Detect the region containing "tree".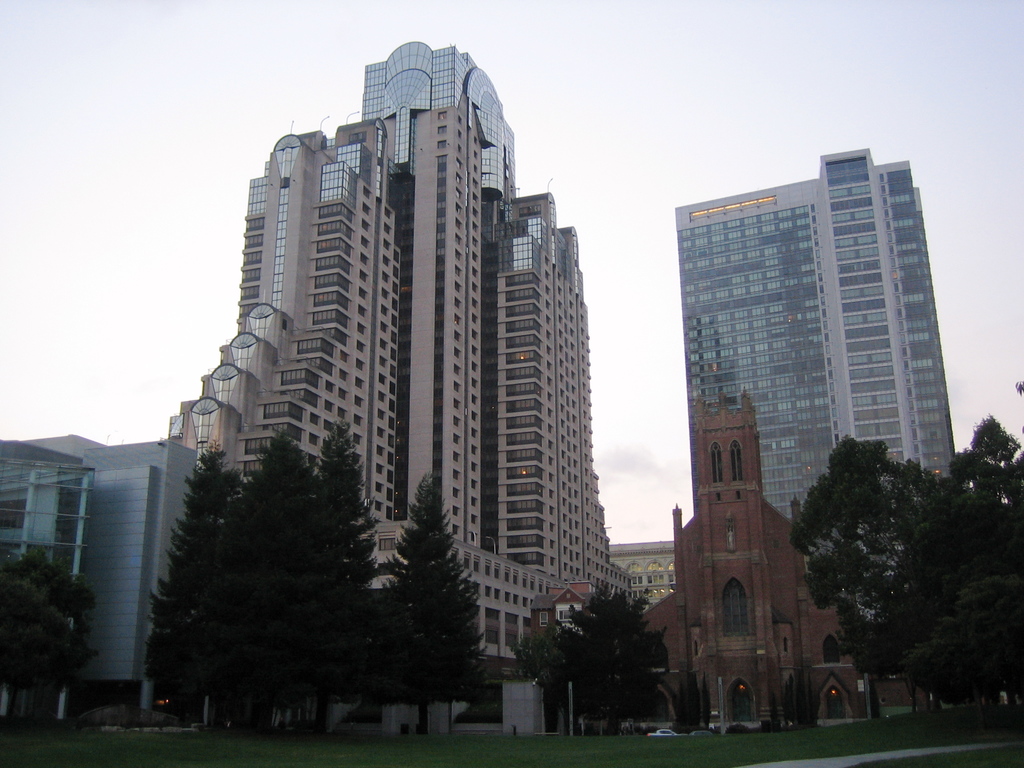
[x1=512, y1=620, x2=569, y2=725].
